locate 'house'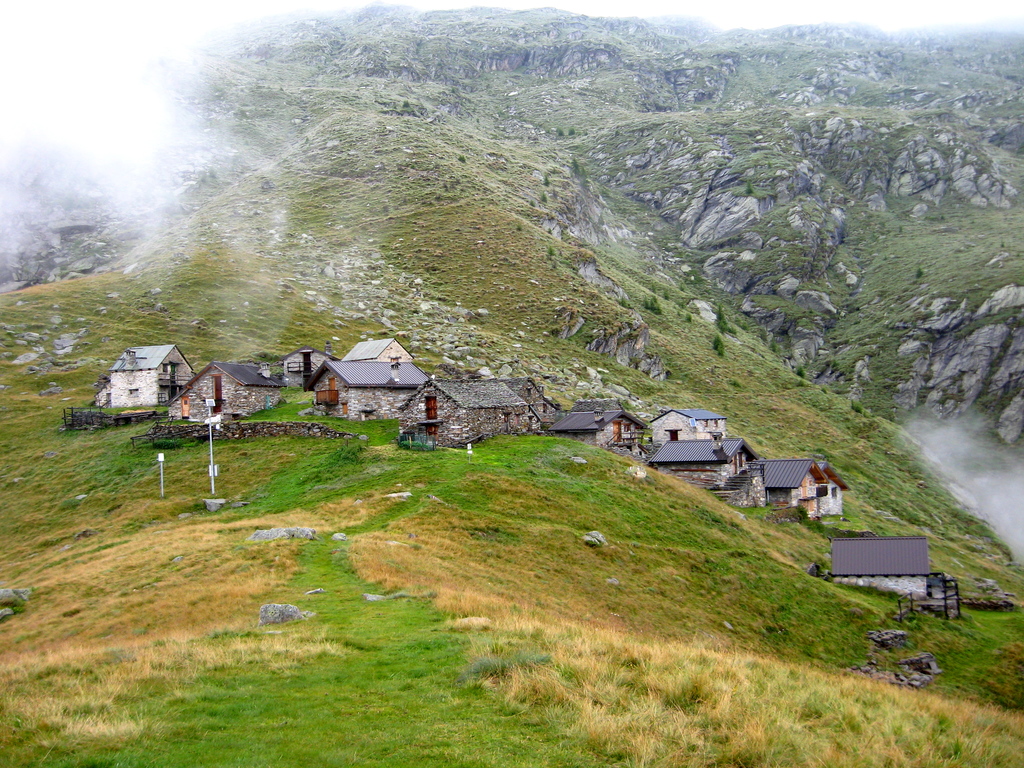
652:409:731:449
